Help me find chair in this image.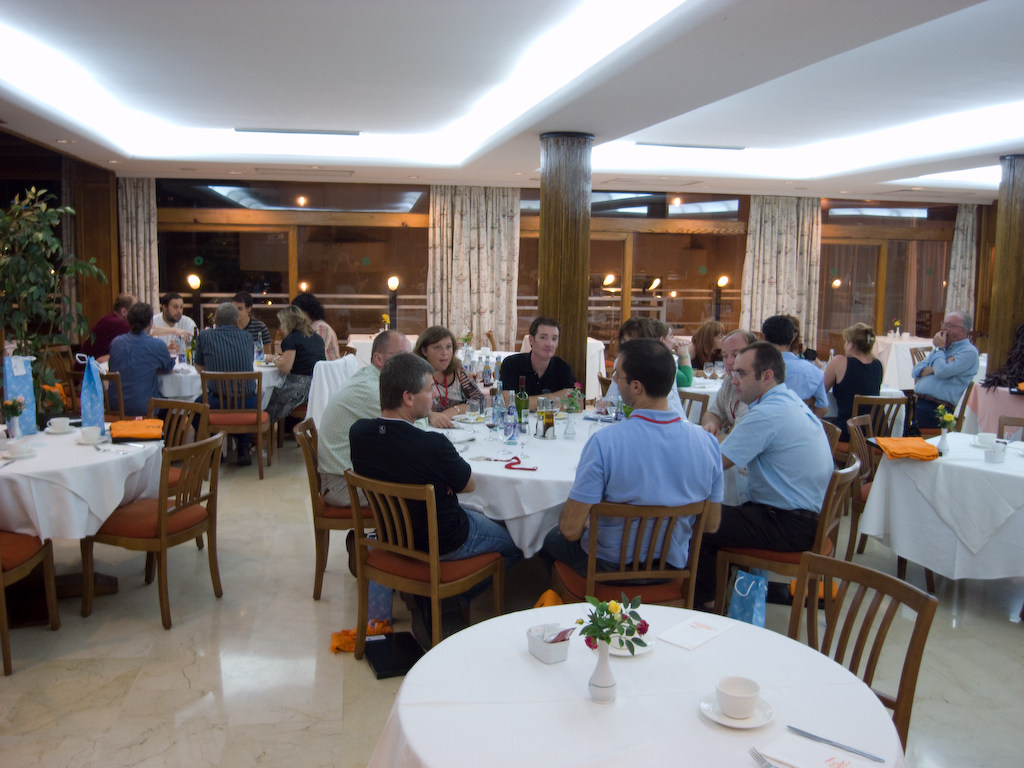
Found it: rect(0, 521, 63, 676).
